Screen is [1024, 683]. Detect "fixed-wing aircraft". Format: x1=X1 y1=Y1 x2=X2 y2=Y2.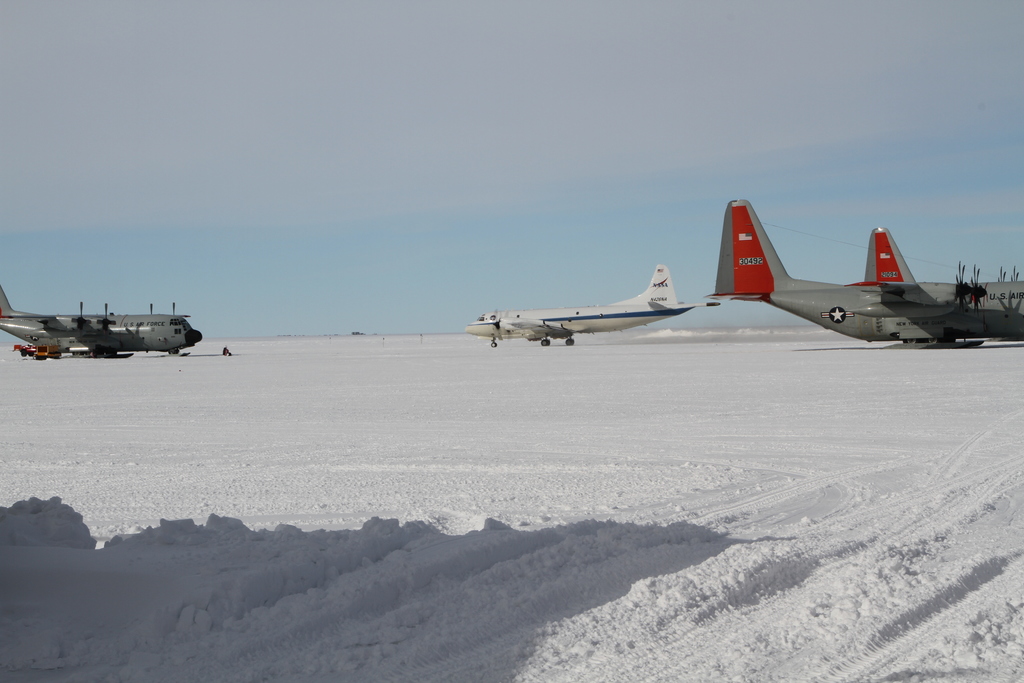
x1=706 y1=204 x2=1023 y2=354.
